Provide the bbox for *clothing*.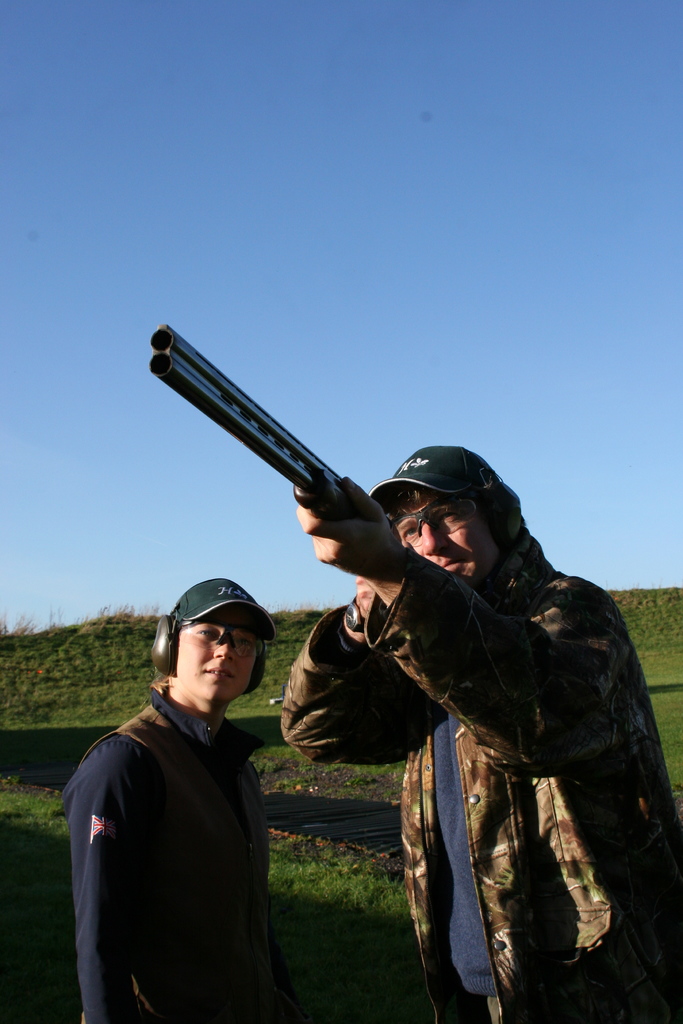
<region>273, 529, 678, 1014</region>.
